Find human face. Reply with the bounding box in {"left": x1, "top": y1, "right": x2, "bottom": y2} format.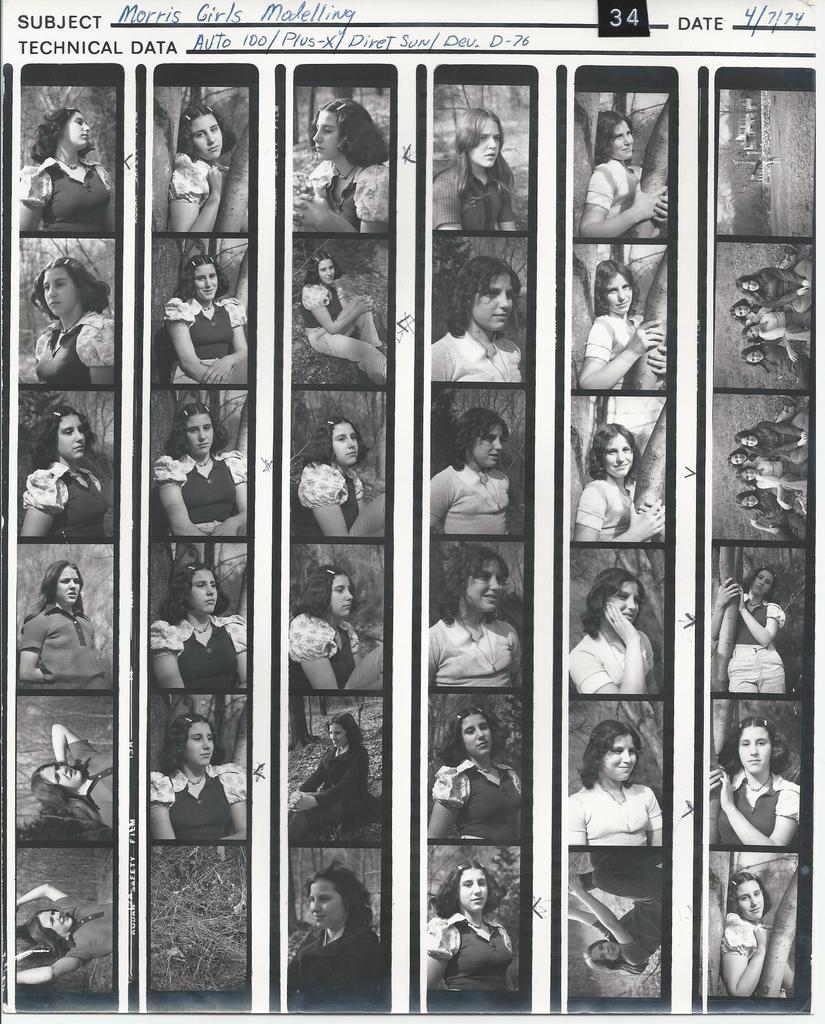
{"left": 464, "top": 719, "right": 496, "bottom": 760}.
